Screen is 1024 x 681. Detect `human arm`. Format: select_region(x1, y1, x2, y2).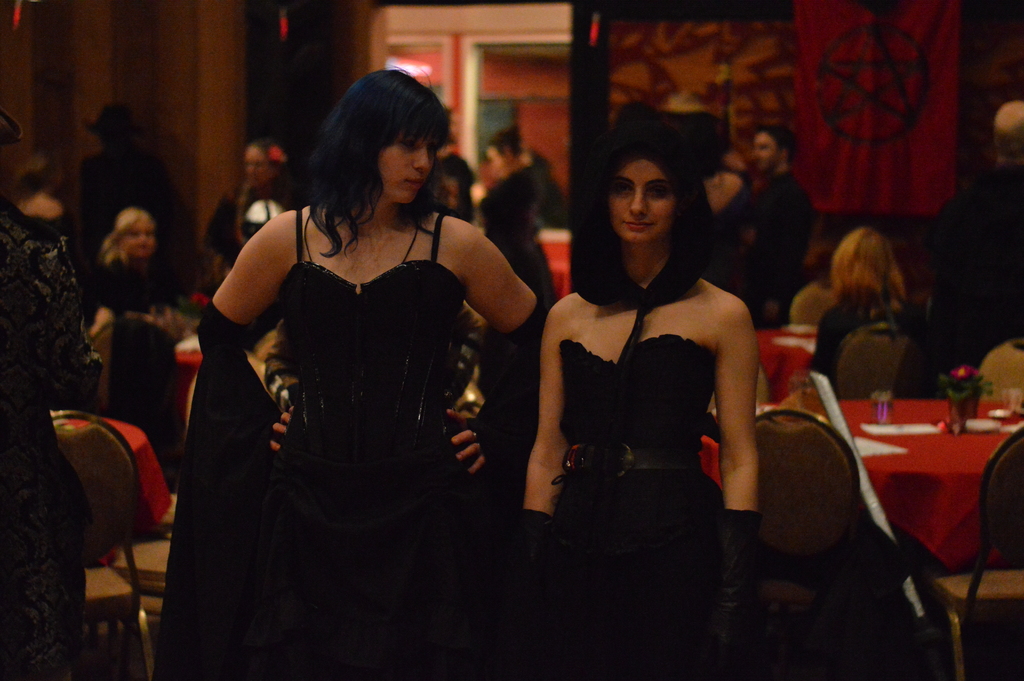
select_region(697, 292, 772, 680).
